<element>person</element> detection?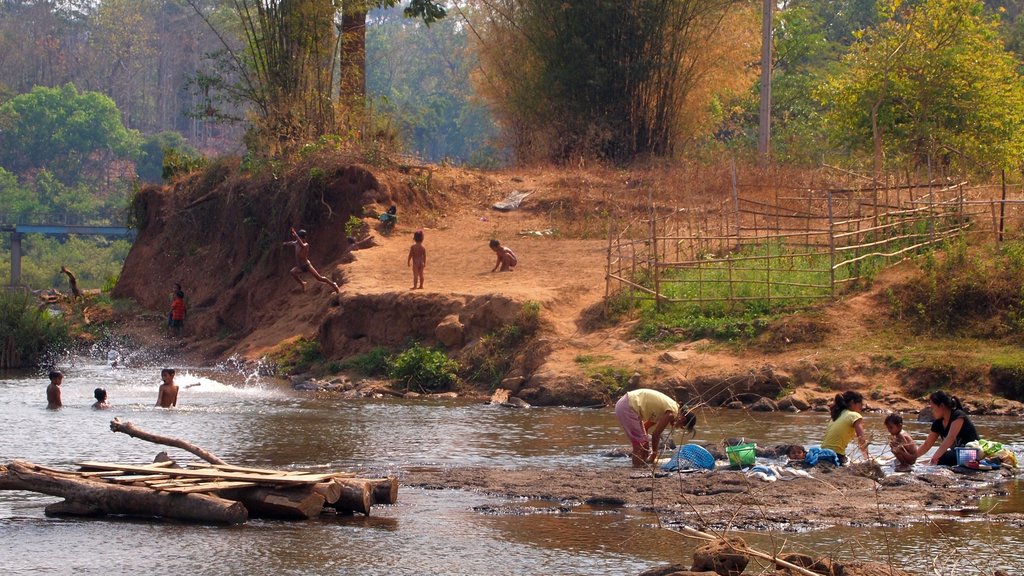
166:285:184:307
